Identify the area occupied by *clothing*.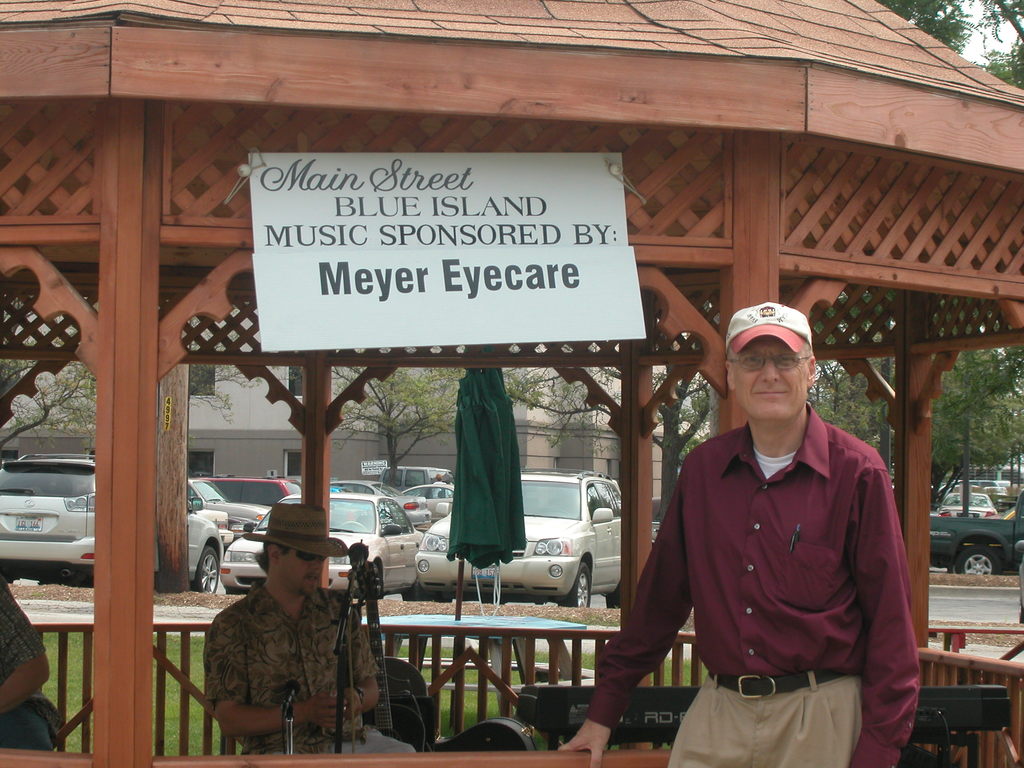
Area: 1:573:59:750.
